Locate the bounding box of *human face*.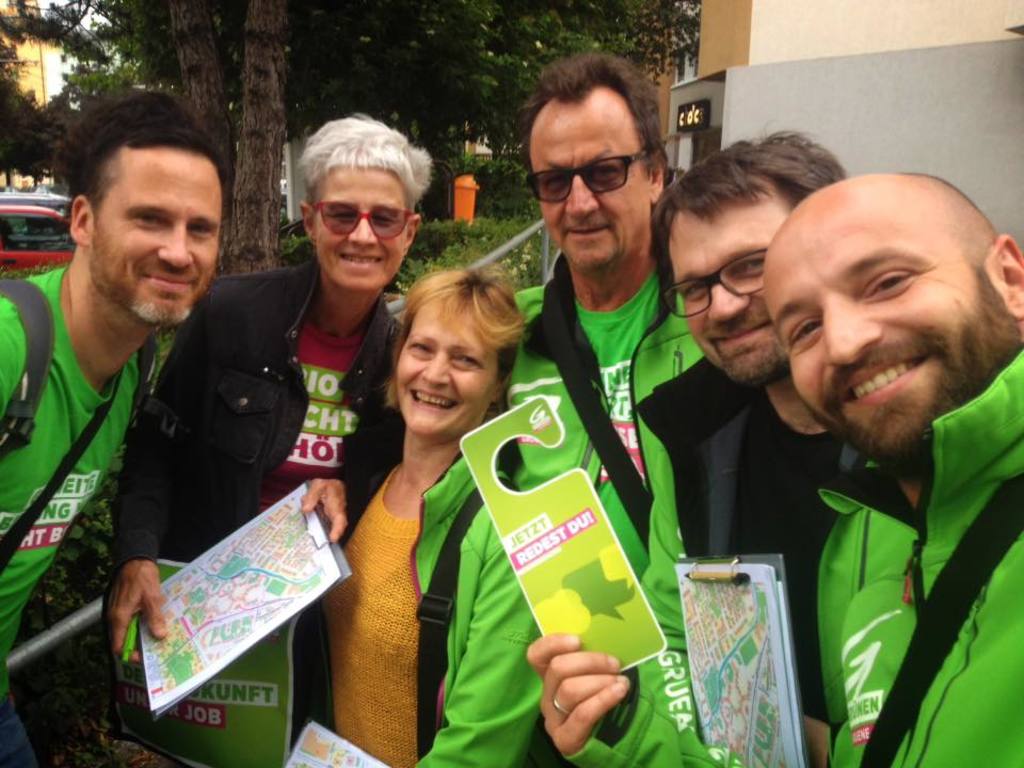
Bounding box: [left=753, top=210, right=1023, bottom=470].
